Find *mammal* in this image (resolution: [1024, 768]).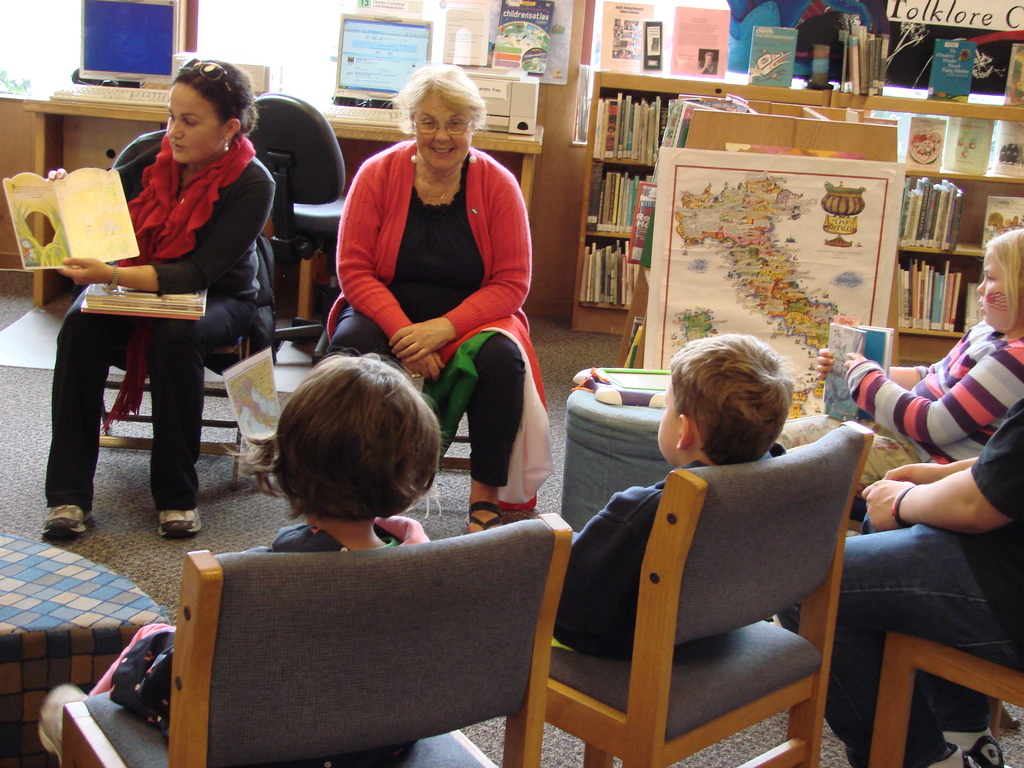
<box>773,227,1023,504</box>.
